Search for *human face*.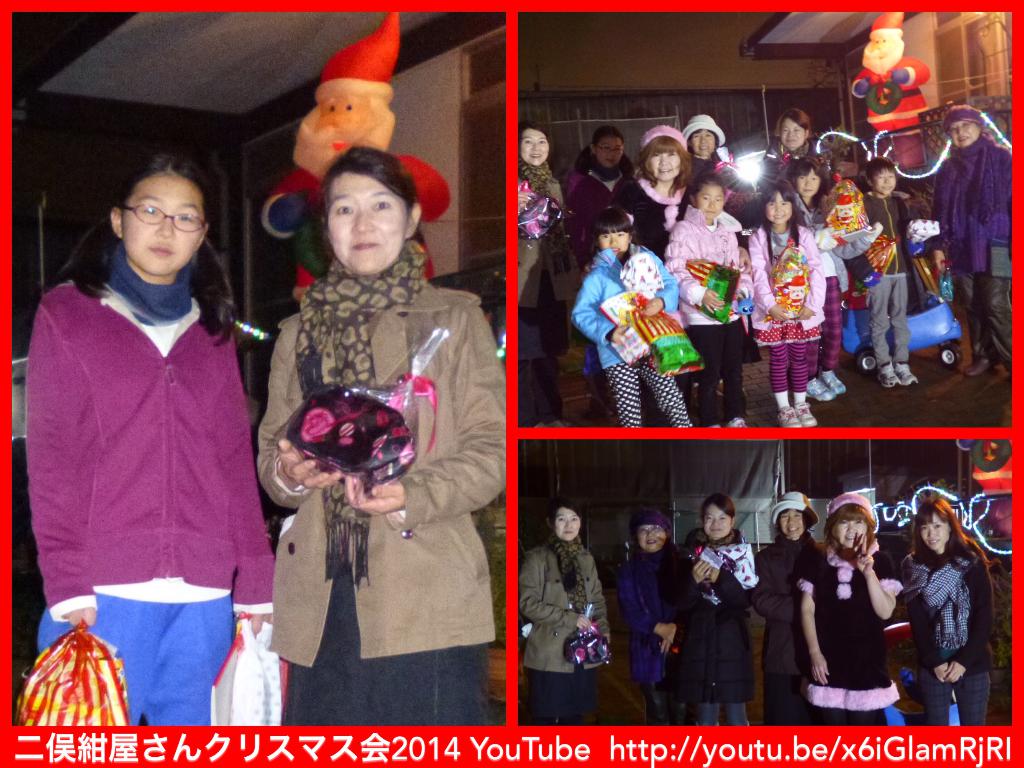
Found at {"left": 602, "top": 223, "right": 632, "bottom": 260}.
